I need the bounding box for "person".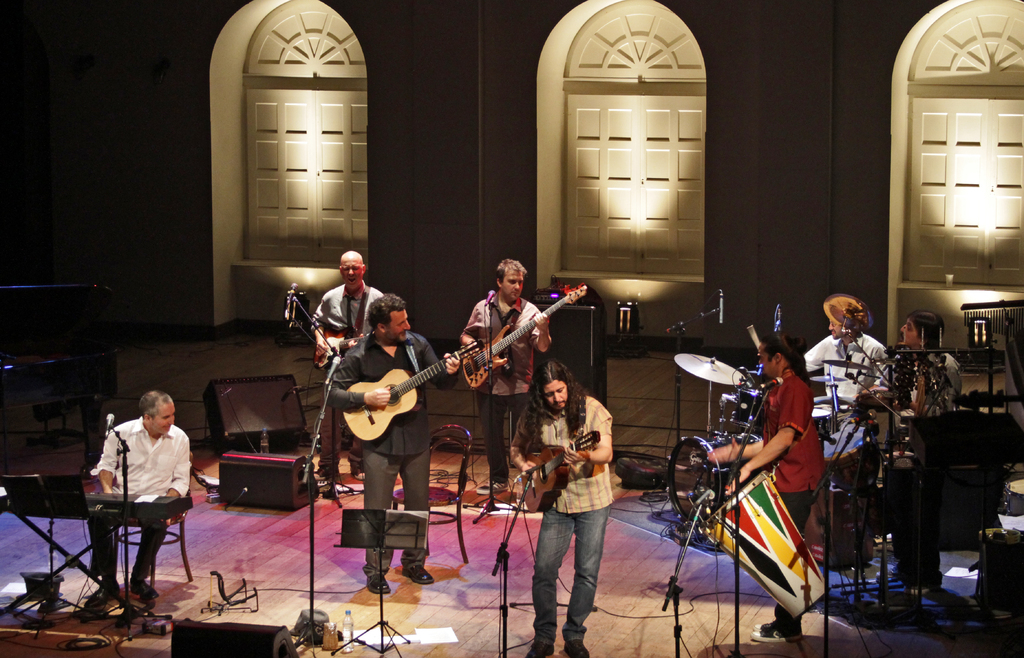
Here it is: 322 290 460 594.
